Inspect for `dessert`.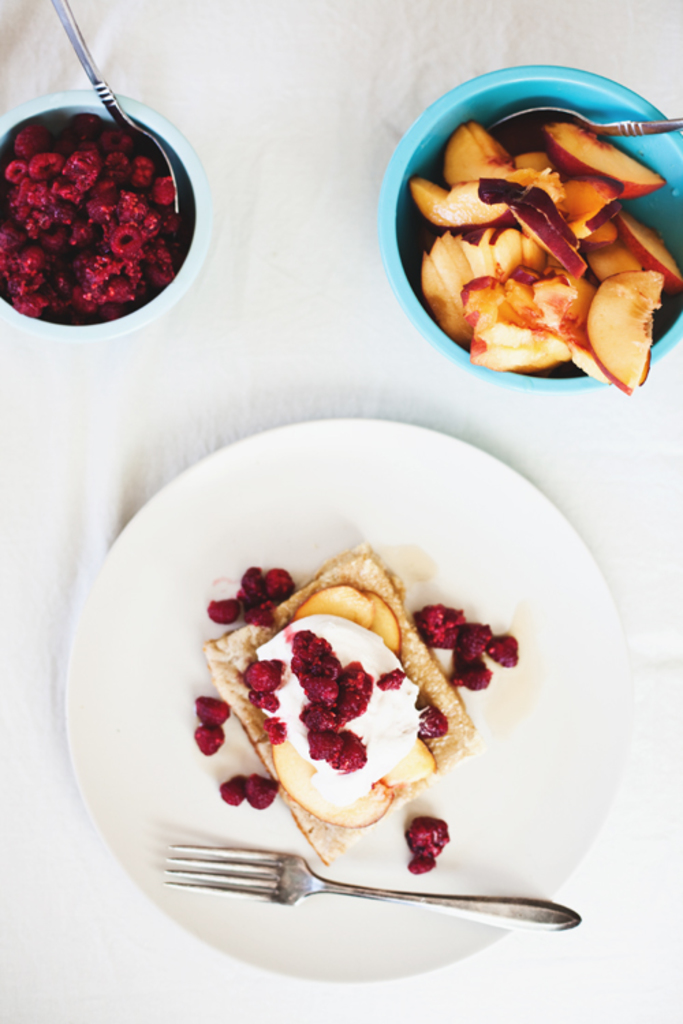
Inspection: box(399, 116, 678, 403).
